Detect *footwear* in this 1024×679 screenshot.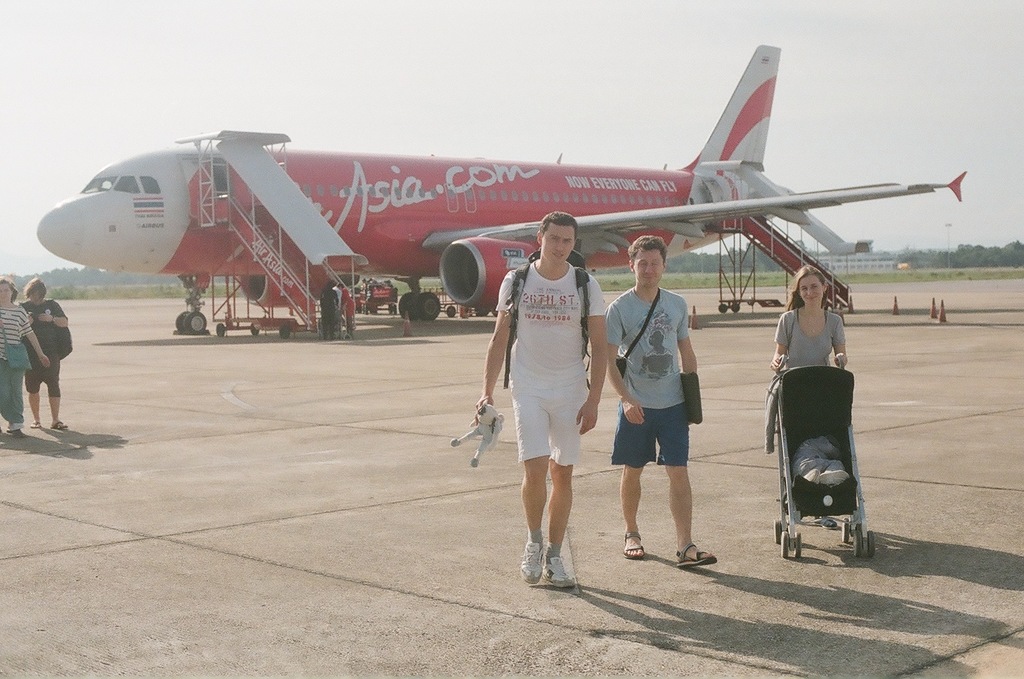
Detection: rect(4, 426, 20, 437).
